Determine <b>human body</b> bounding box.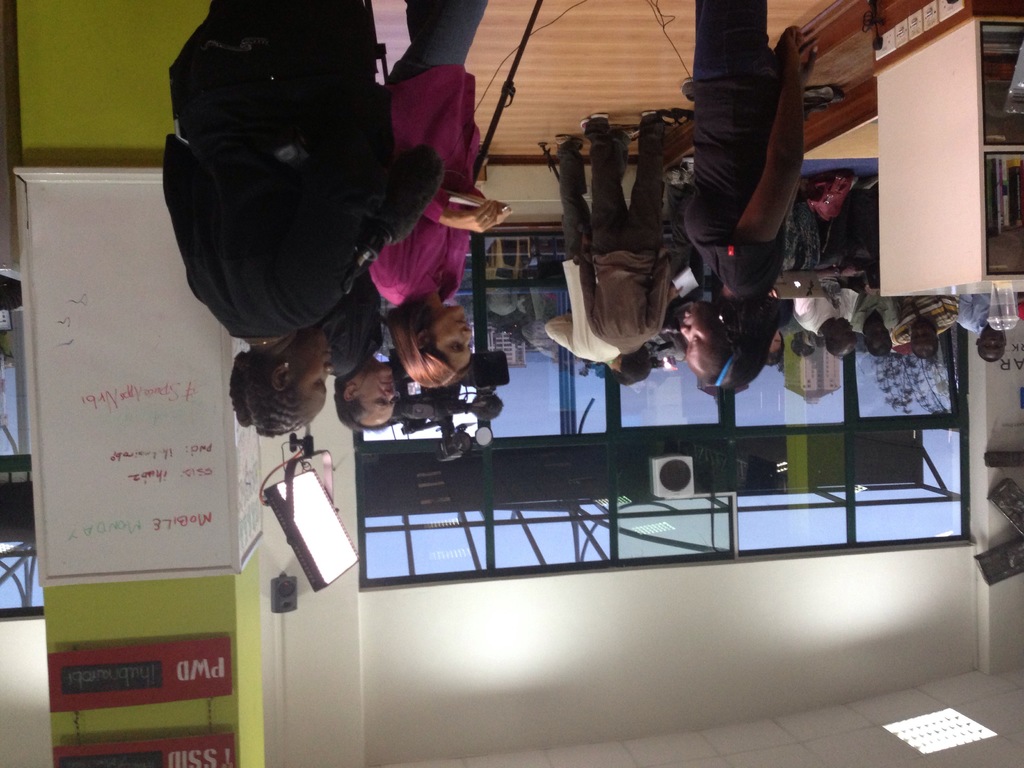
Determined: l=158, t=0, r=448, b=439.
